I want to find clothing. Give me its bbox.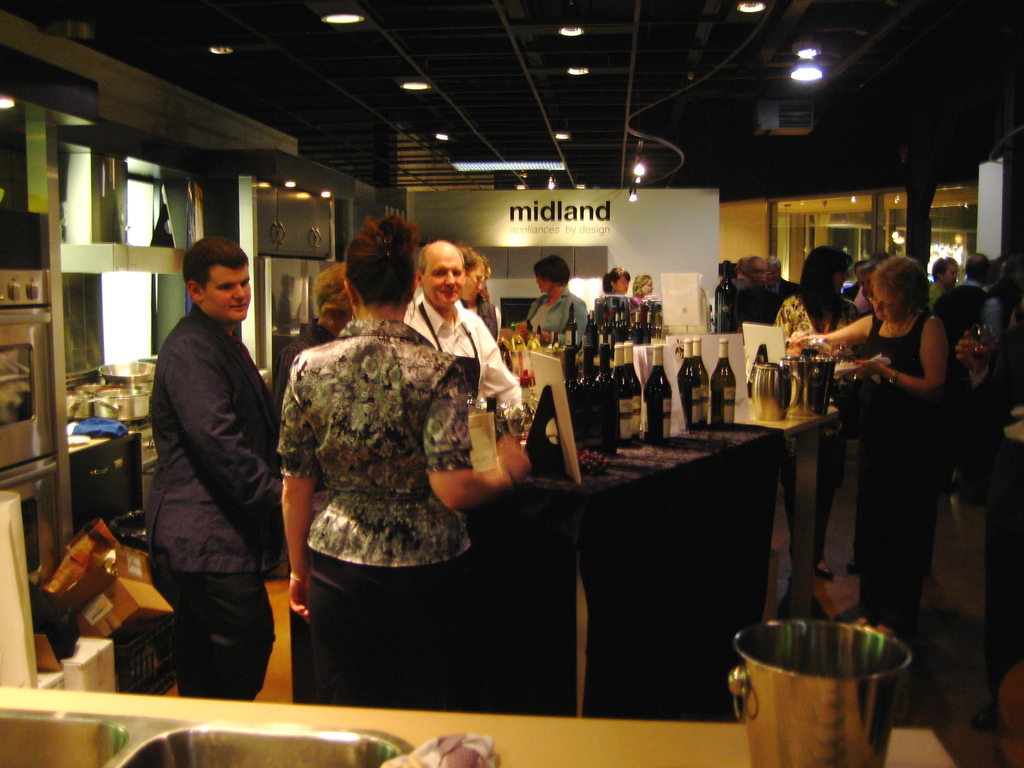
box=[854, 311, 947, 611].
